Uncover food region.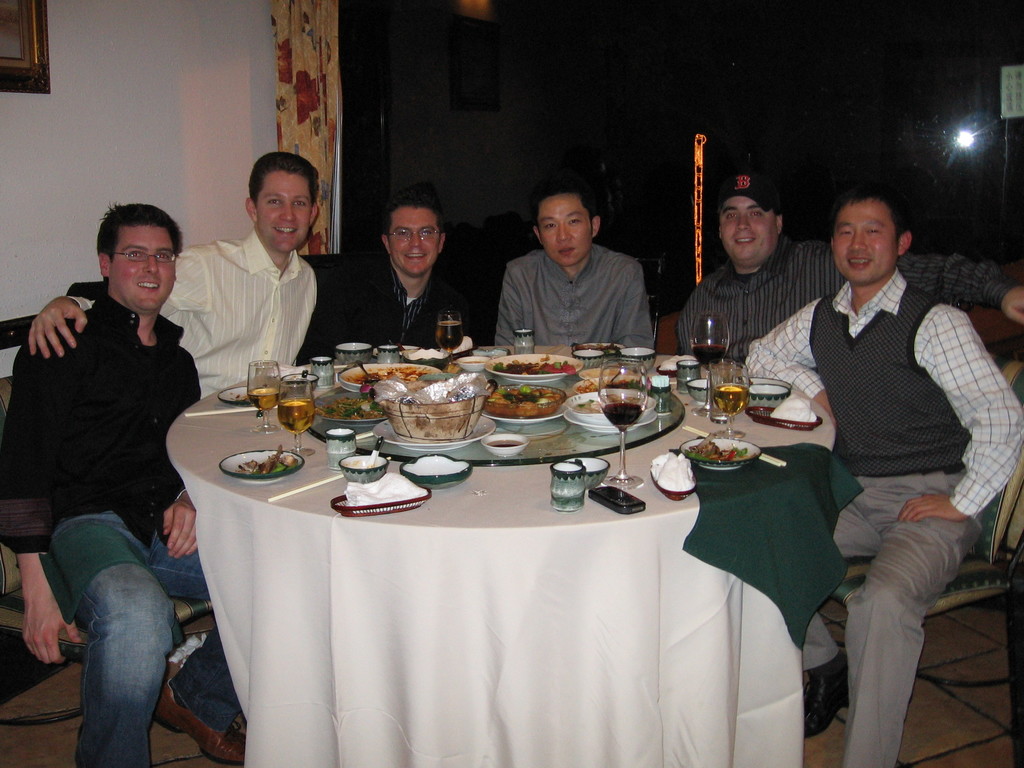
Uncovered: [234,442,300,478].
